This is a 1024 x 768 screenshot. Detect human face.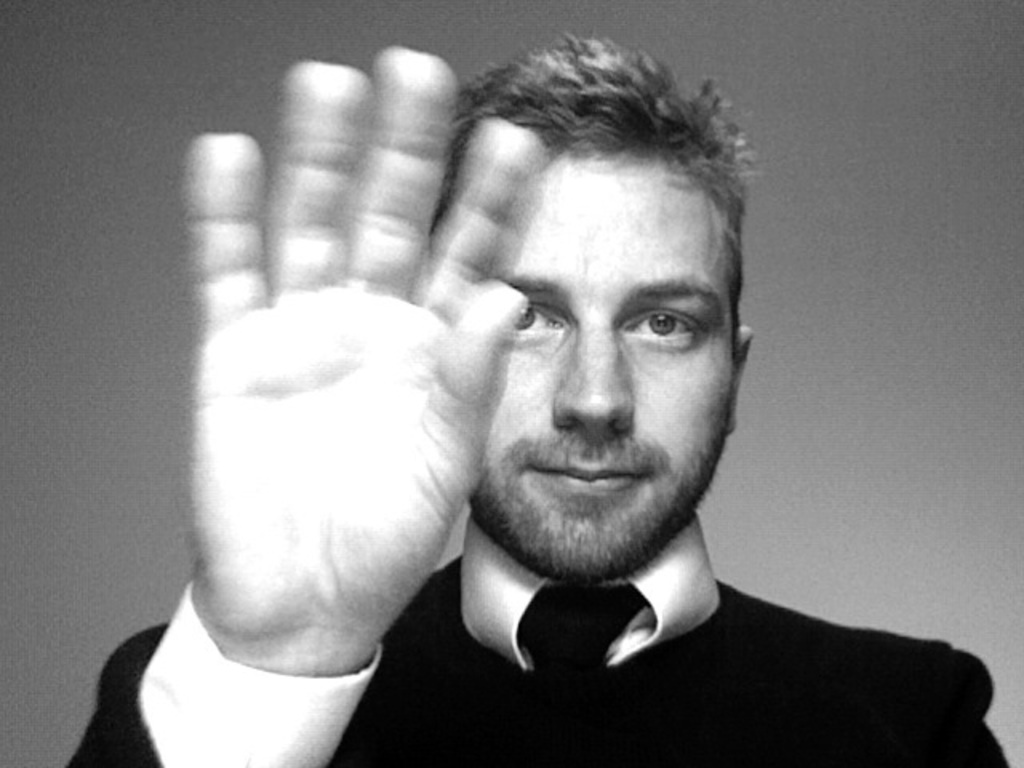
l=466, t=155, r=736, b=582.
